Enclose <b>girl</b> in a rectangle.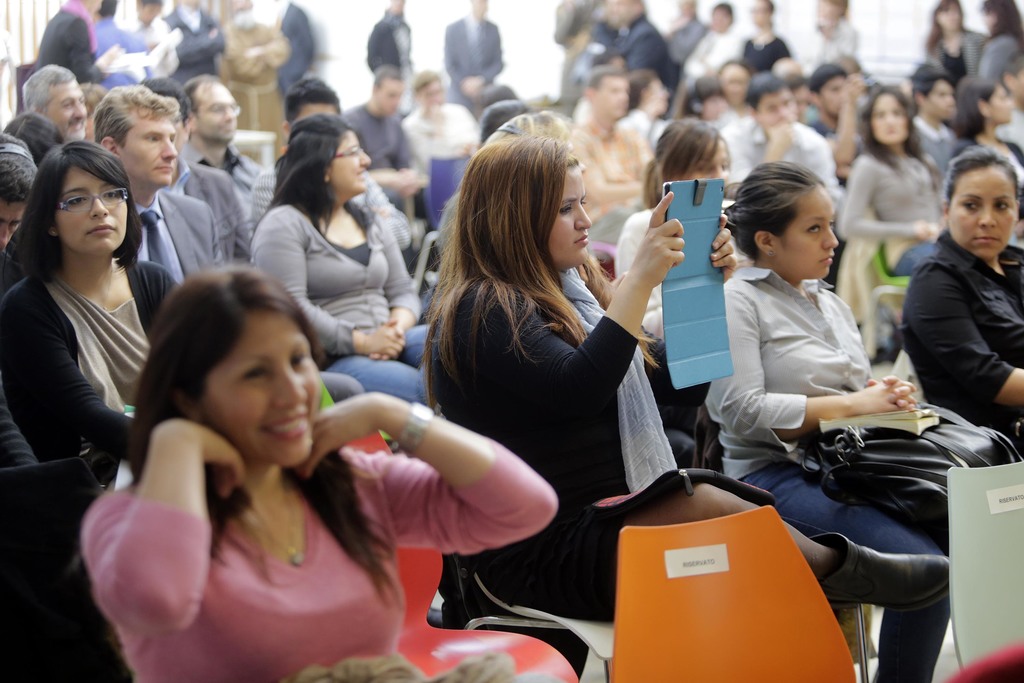
detection(0, 143, 183, 454).
